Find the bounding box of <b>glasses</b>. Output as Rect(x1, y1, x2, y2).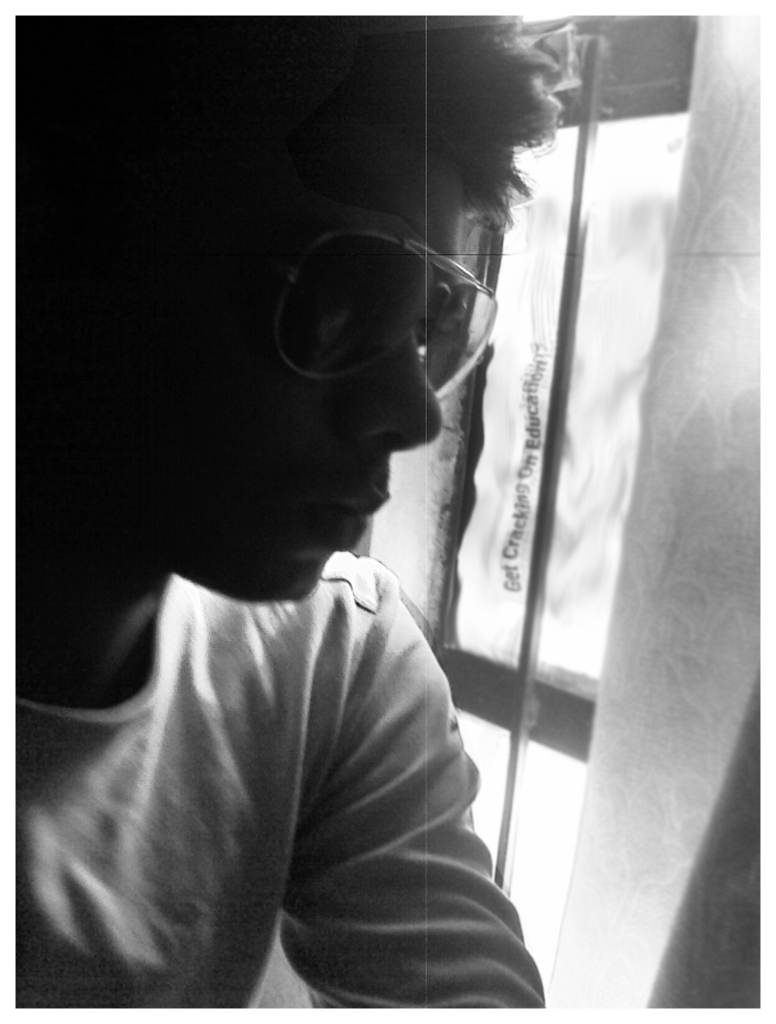
Rect(158, 231, 528, 436).
